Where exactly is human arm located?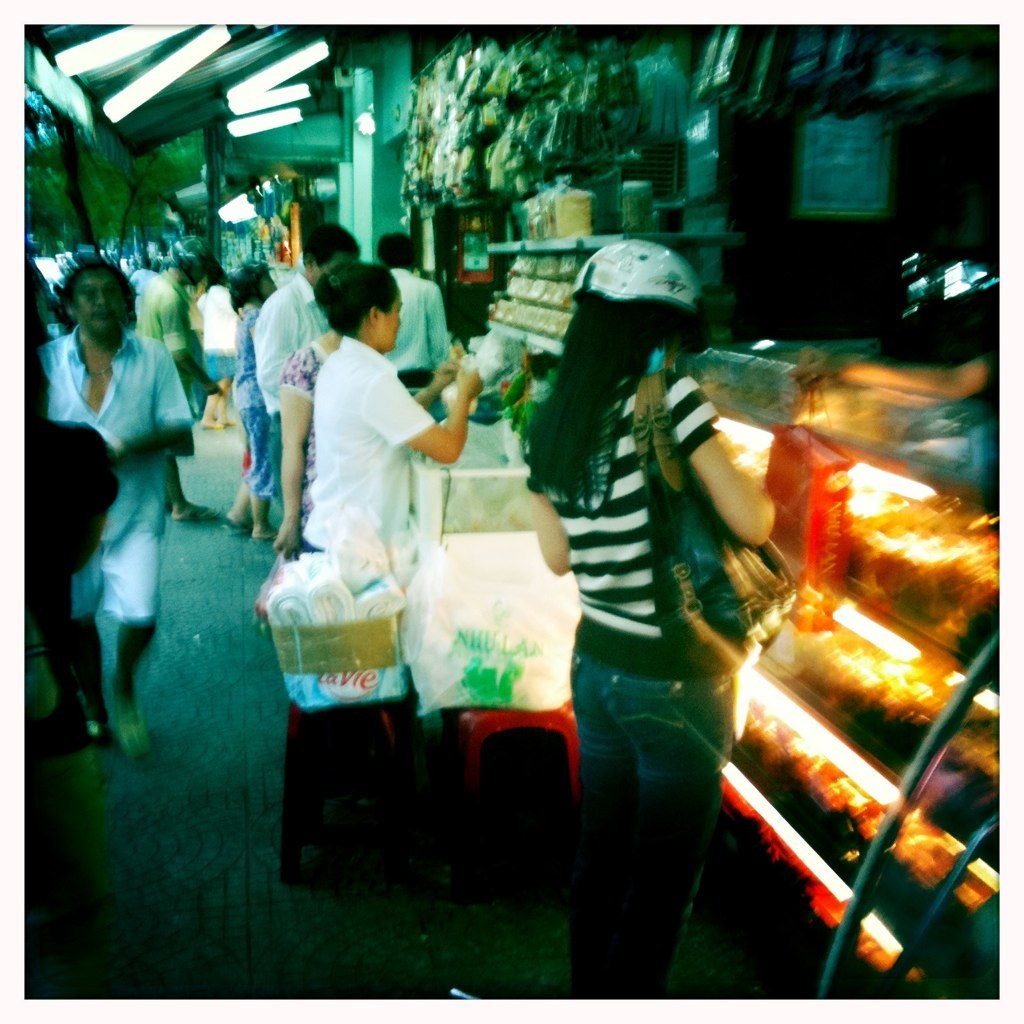
Its bounding box is {"left": 362, "top": 362, "right": 479, "bottom": 462}.
